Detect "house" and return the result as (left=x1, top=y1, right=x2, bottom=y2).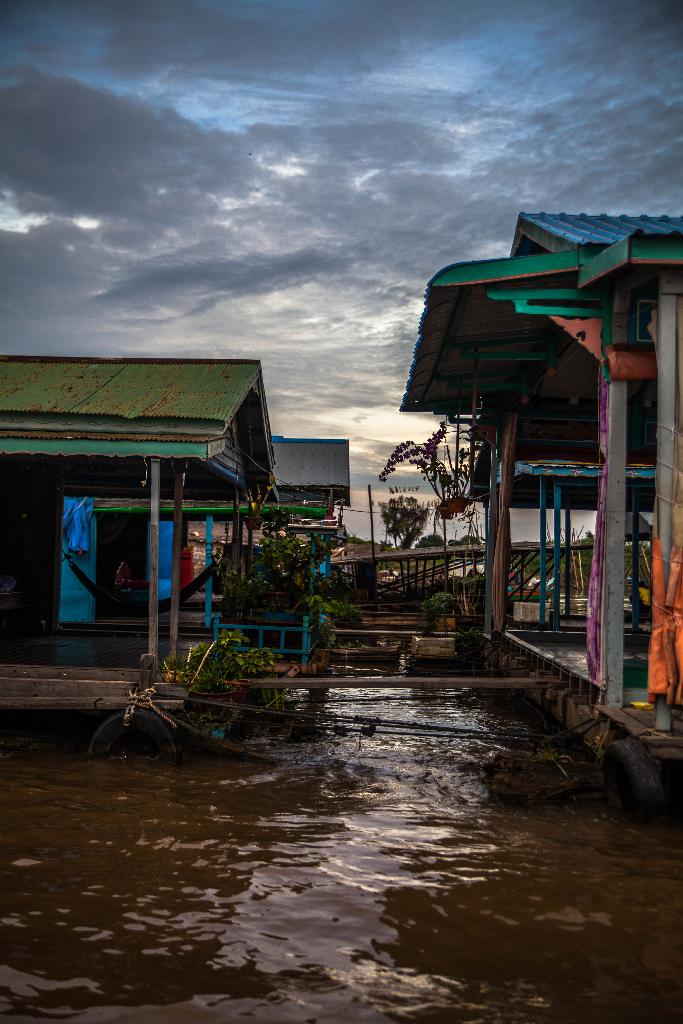
(left=415, top=204, right=682, bottom=720).
